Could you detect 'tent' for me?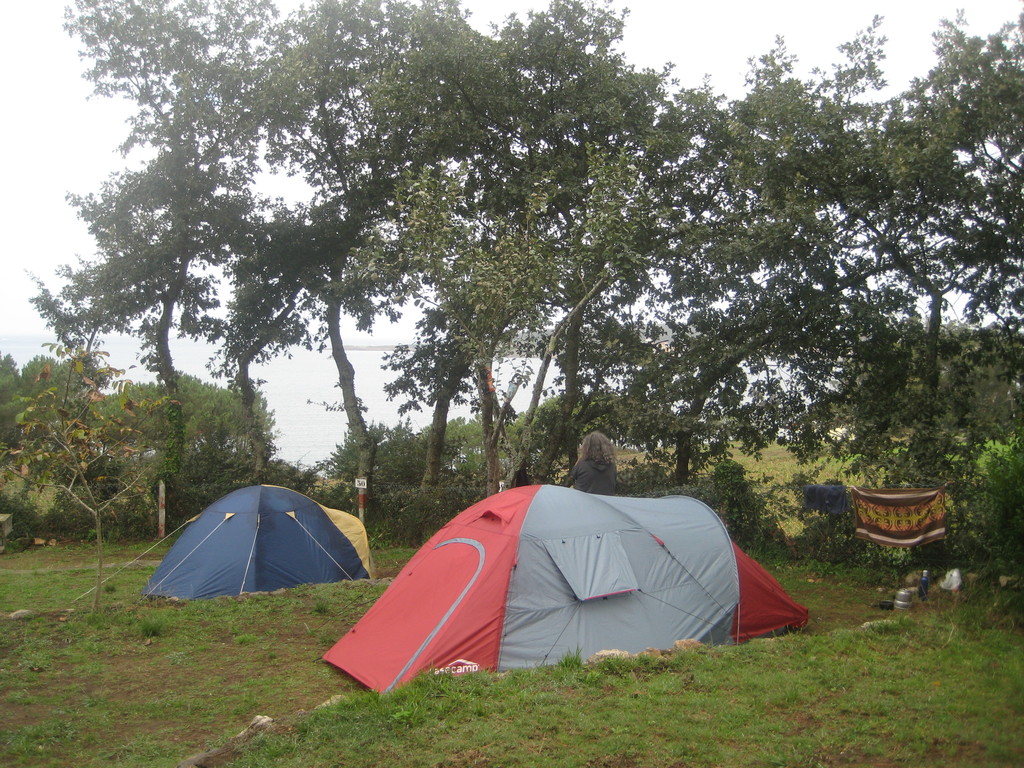
Detection result: [x1=331, y1=479, x2=796, y2=684].
